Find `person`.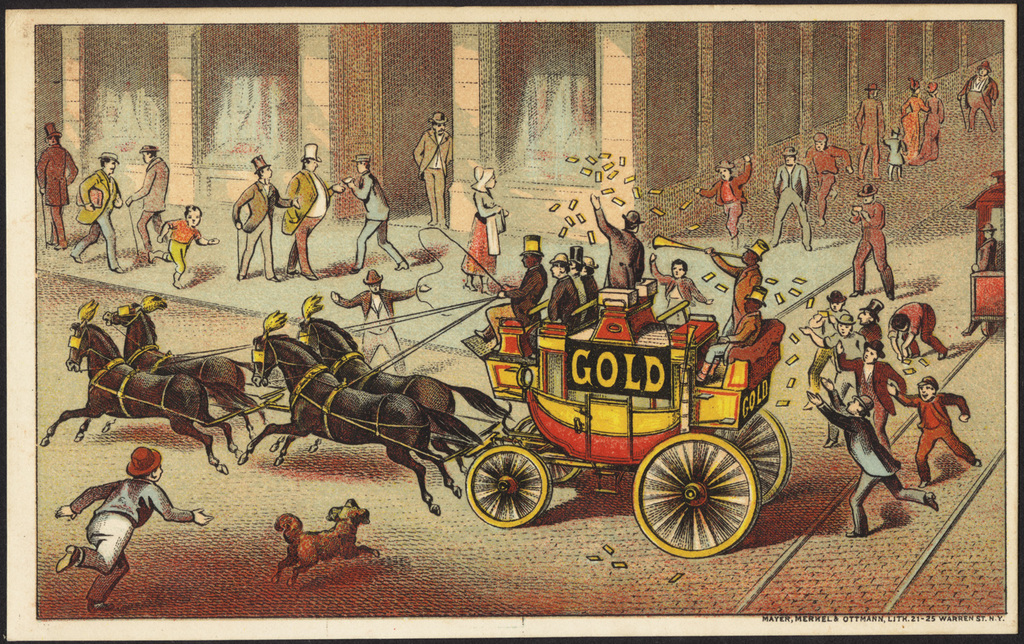
59 447 214 609.
